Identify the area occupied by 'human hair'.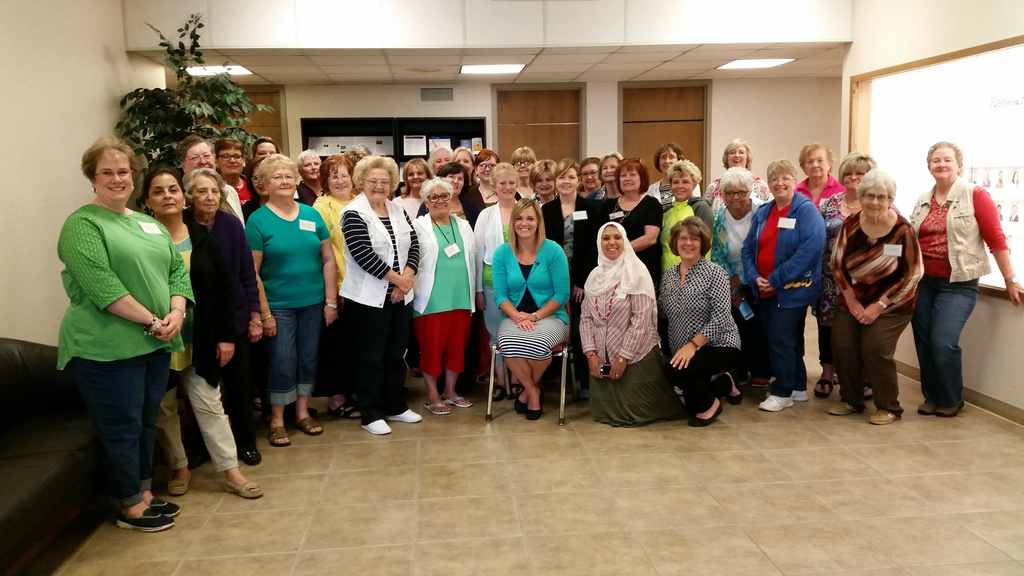
Area: 259 152 302 196.
